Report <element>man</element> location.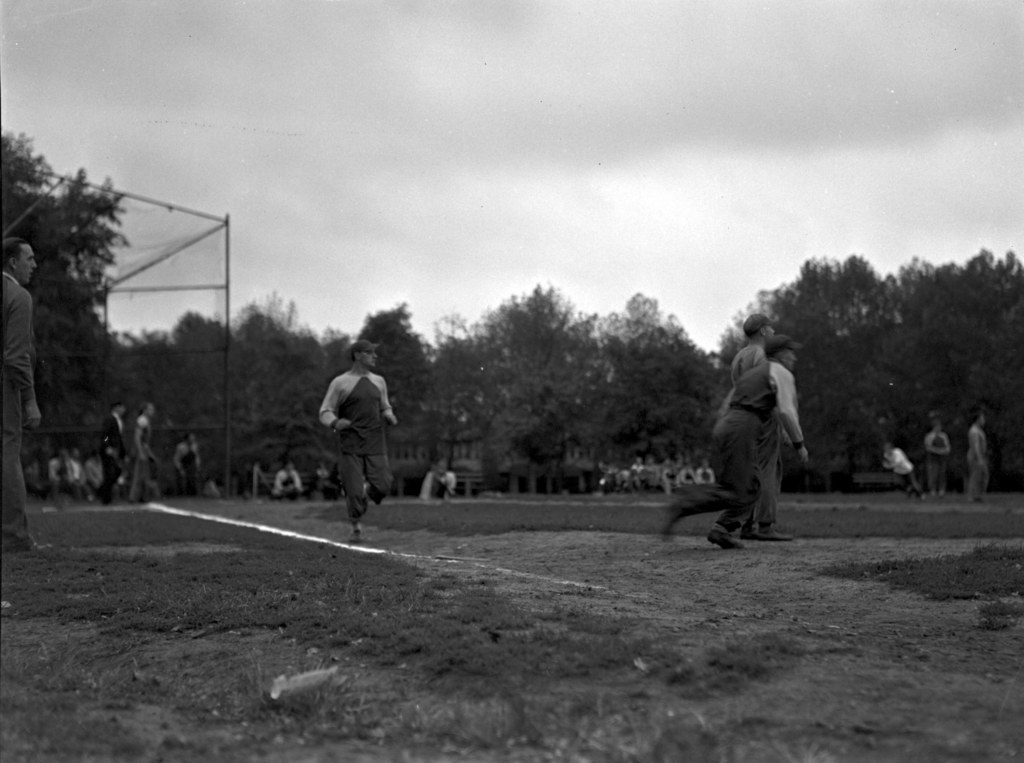
Report: bbox(926, 424, 950, 497).
